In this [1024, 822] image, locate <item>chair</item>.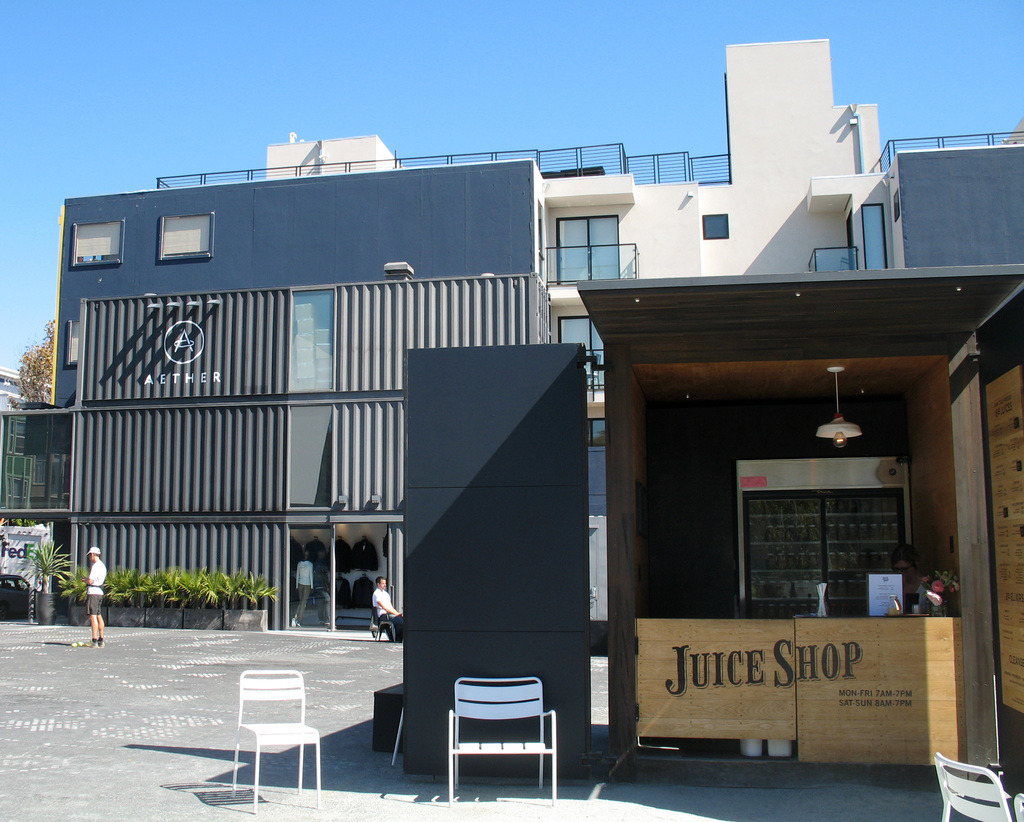
Bounding box: 228 670 321 815.
